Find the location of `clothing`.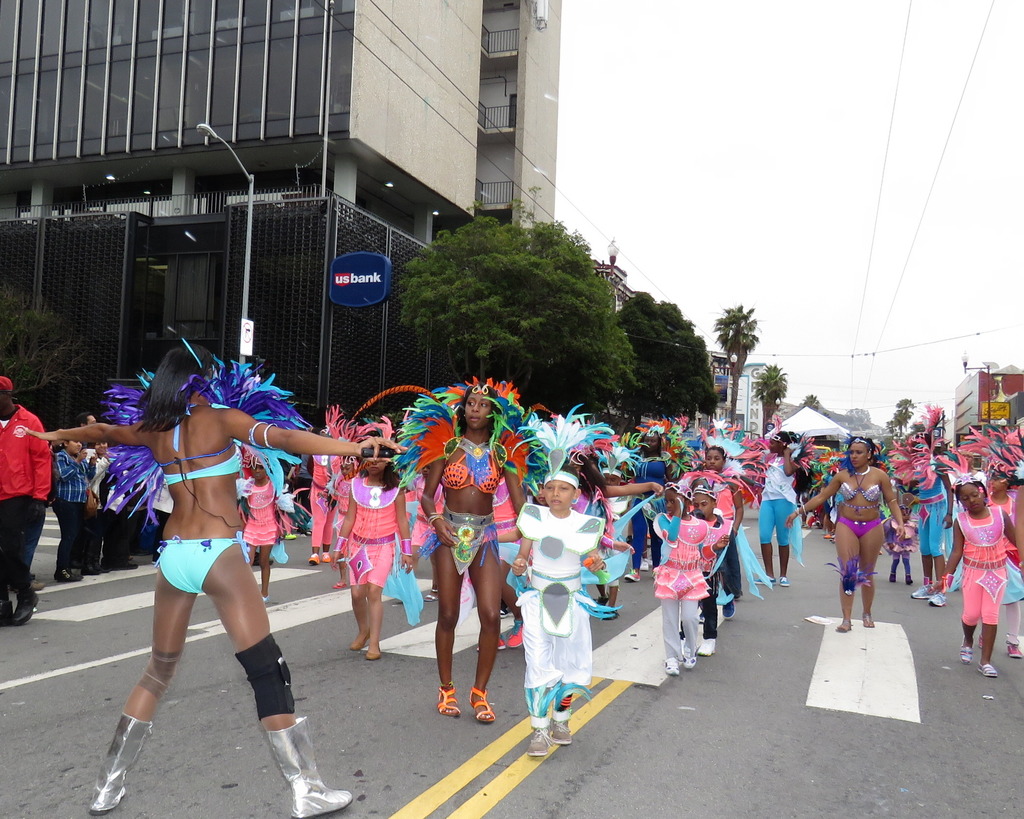
Location: bbox=(948, 516, 1005, 628).
